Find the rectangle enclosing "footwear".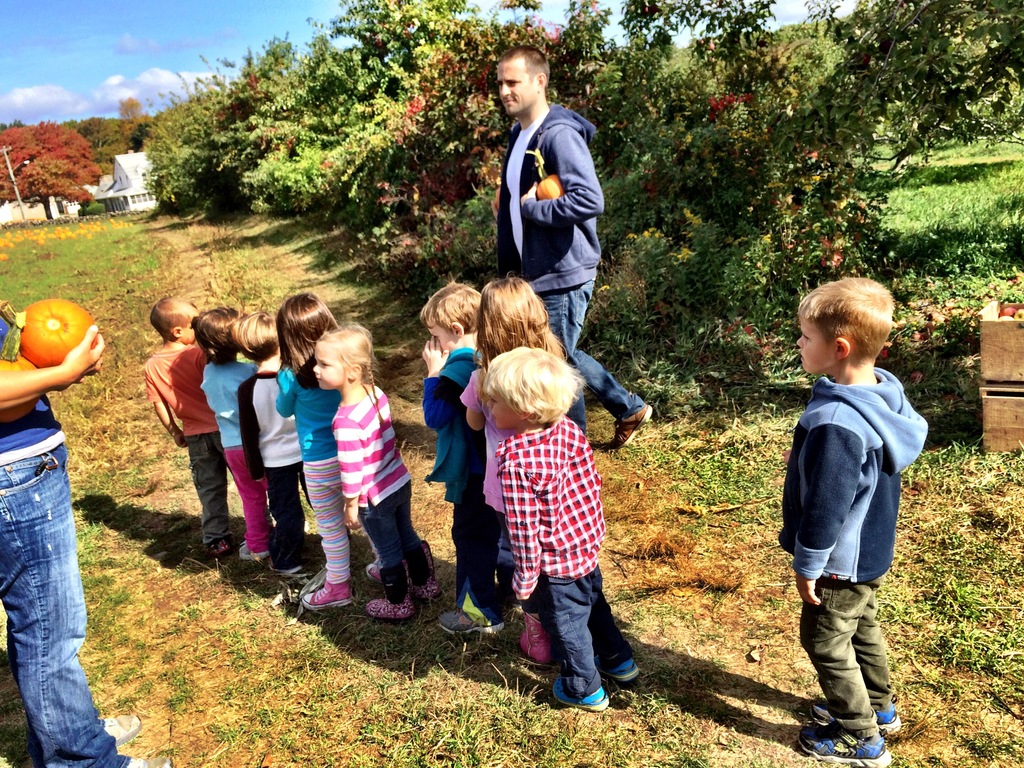
x1=604, y1=401, x2=658, y2=446.
